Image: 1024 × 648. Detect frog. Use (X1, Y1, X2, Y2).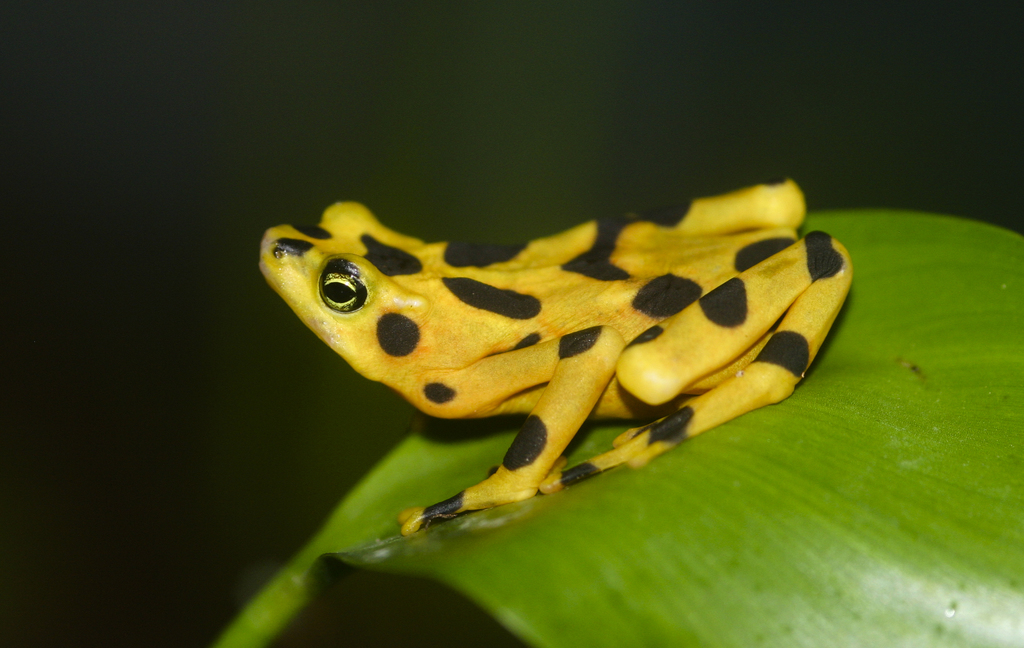
(259, 199, 853, 538).
